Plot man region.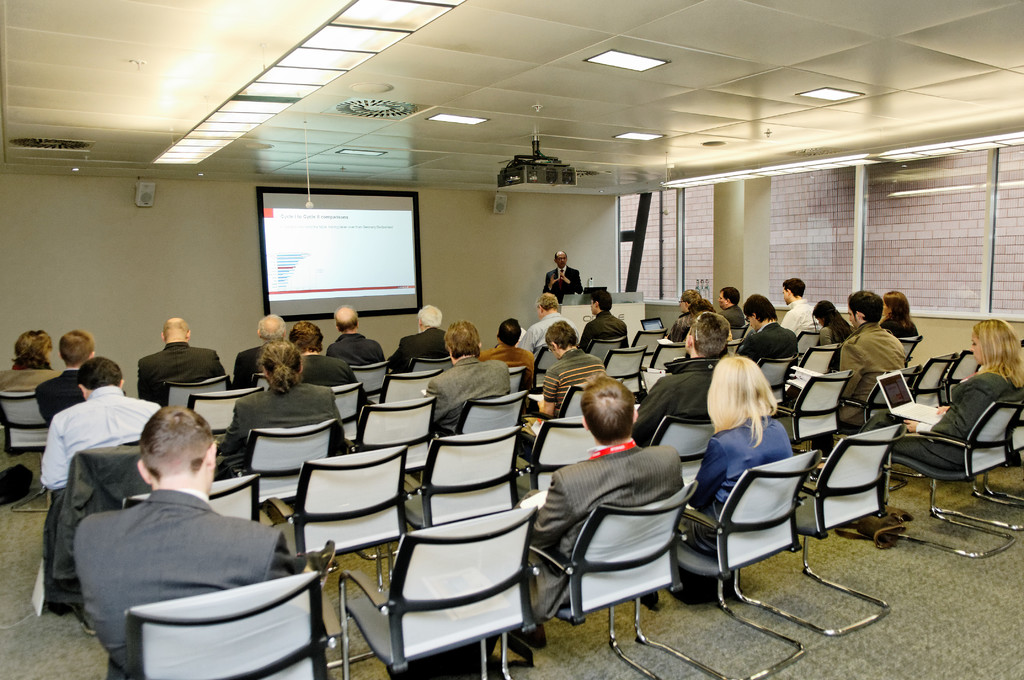
Plotted at 72,405,283,679.
